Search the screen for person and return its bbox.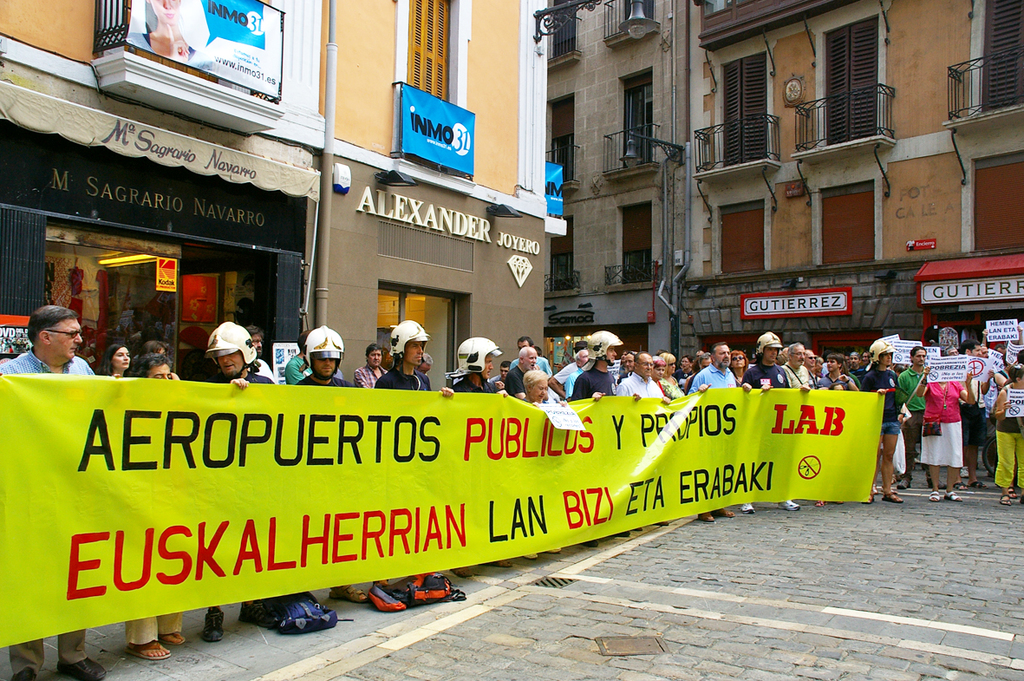
Found: l=451, t=331, r=515, b=409.
